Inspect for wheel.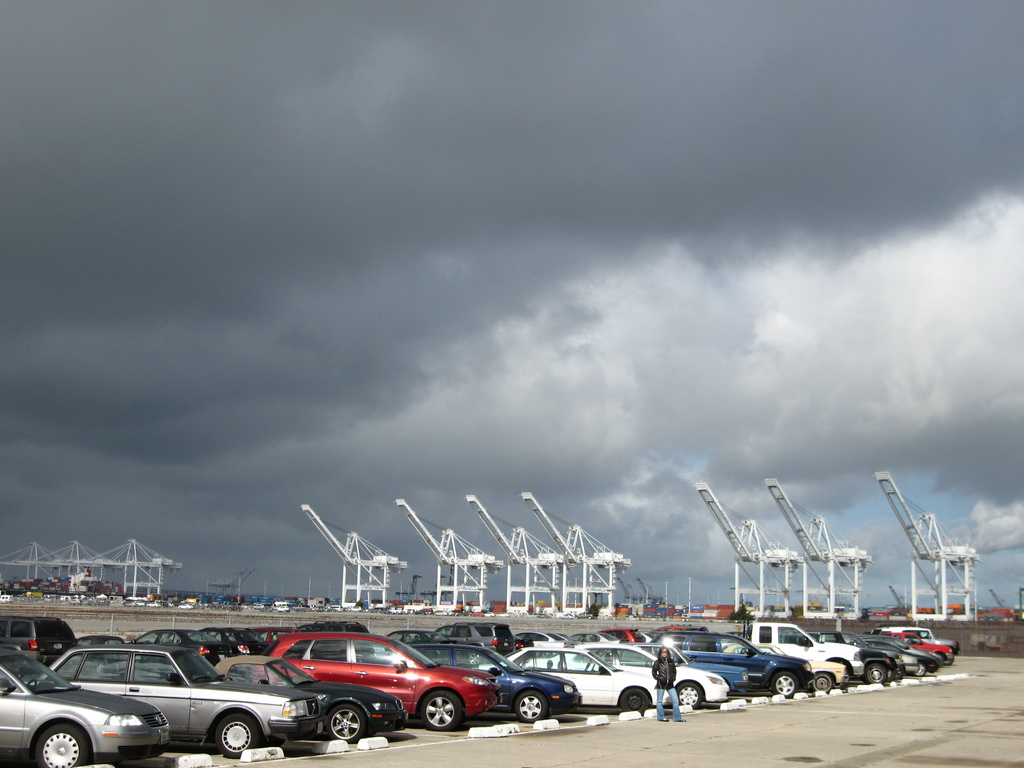
Inspection: (771,675,800,696).
